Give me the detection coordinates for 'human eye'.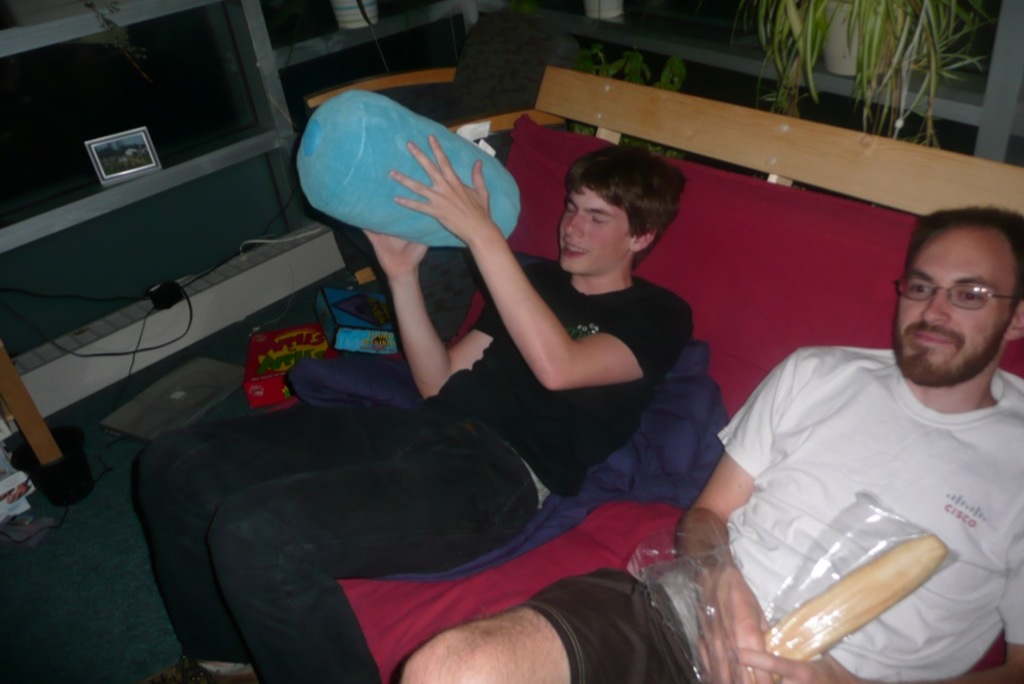
left=951, top=287, right=991, bottom=308.
